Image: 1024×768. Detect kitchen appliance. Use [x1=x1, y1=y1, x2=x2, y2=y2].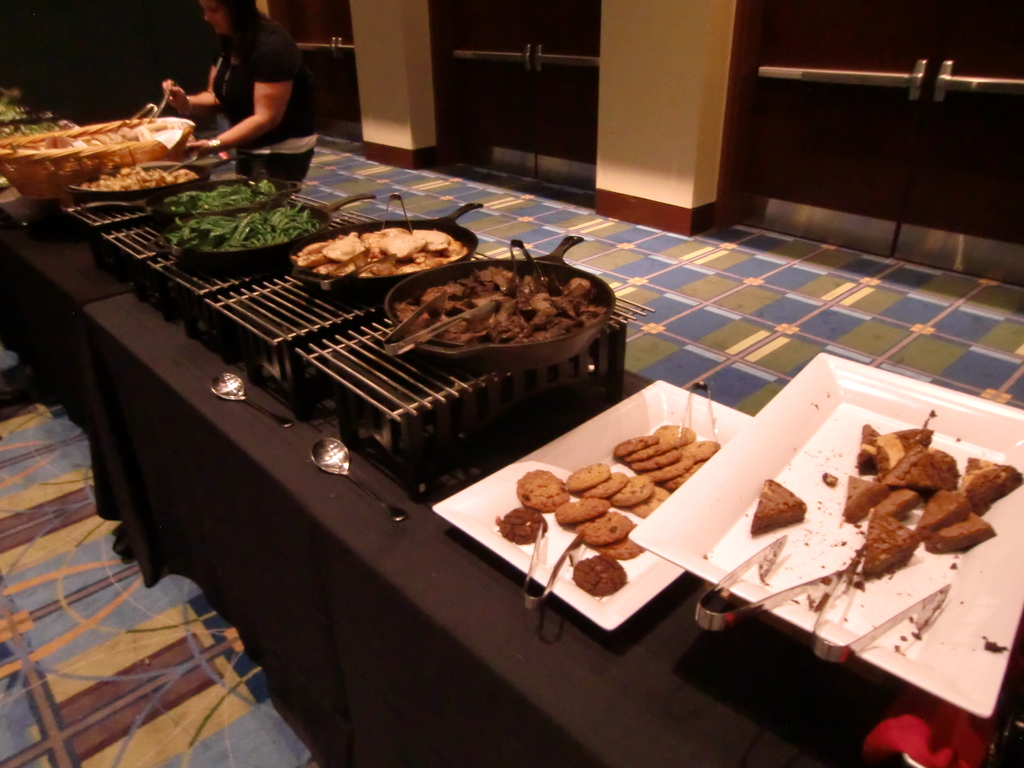
[x1=629, y1=347, x2=1023, y2=707].
